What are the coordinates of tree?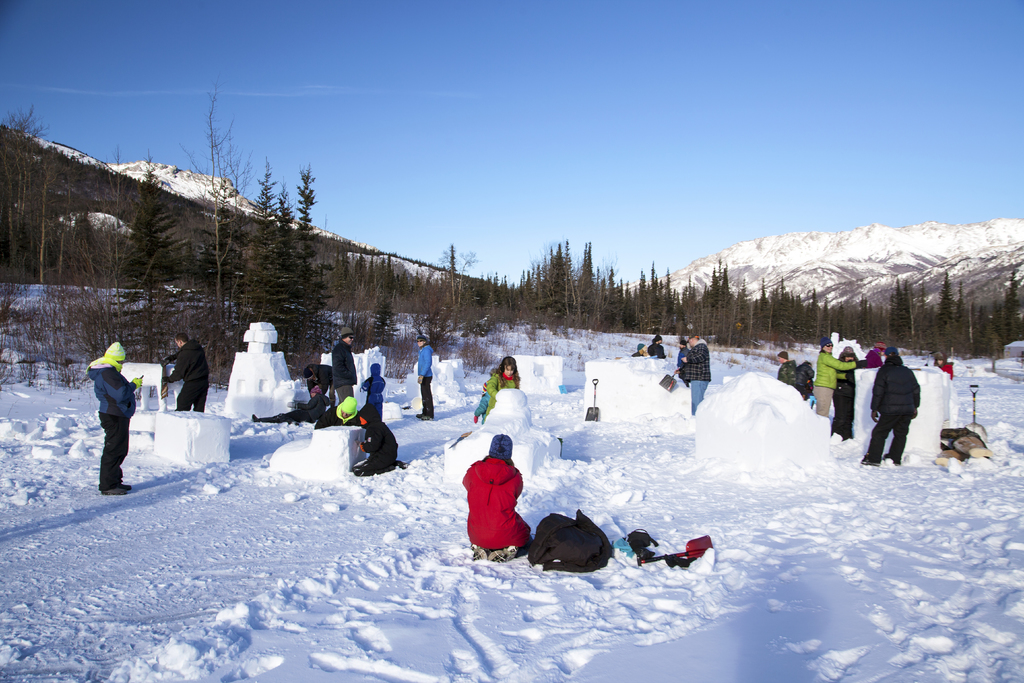
[left=481, top=228, right=600, bottom=346].
